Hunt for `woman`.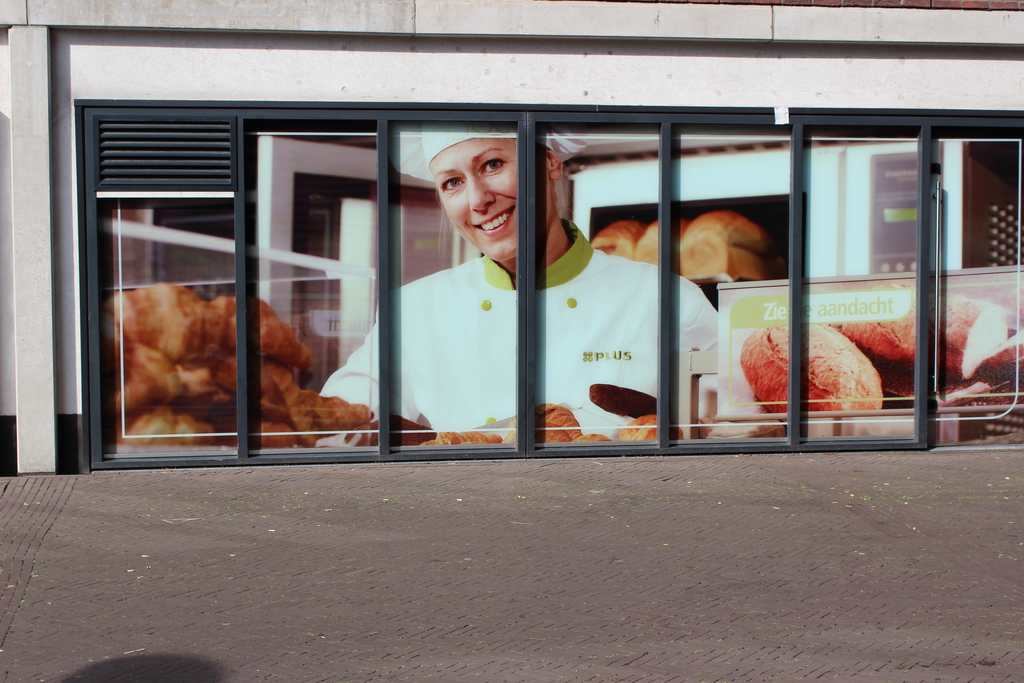
Hunted down at (x1=318, y1=128, x2=724, y2=436).
